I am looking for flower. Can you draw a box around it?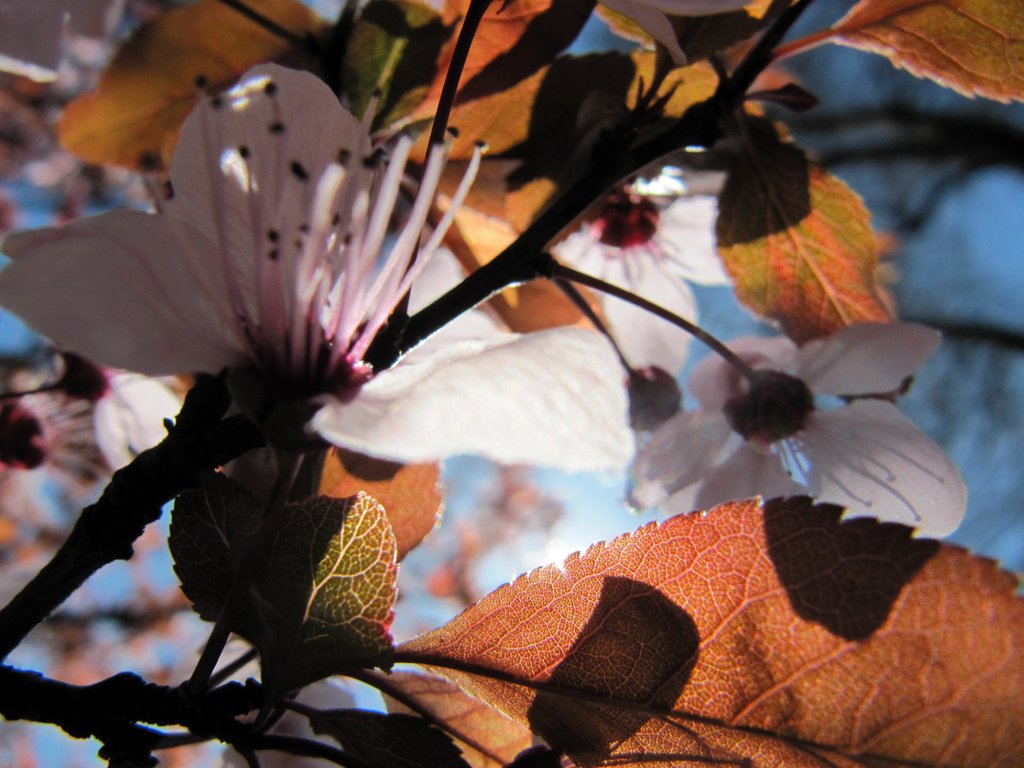
Sure, the bounding box is (left=5, top=63, right=483, bottom=426).
